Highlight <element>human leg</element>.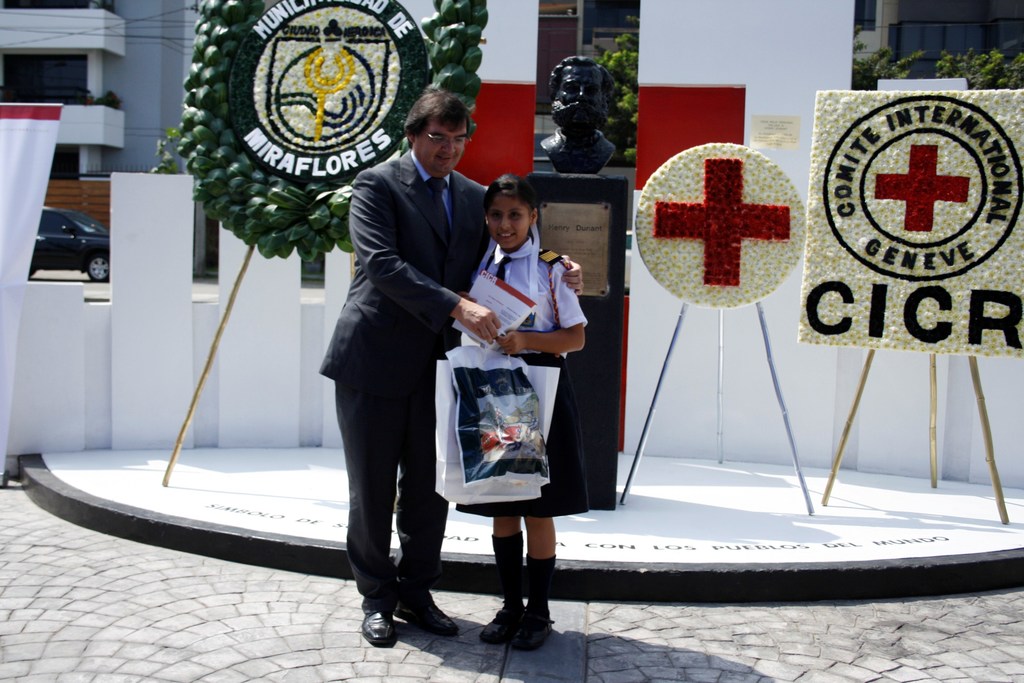
Highlighted region: {"left": 485, "top": 503, "right": 529, "bottom": 645}.
